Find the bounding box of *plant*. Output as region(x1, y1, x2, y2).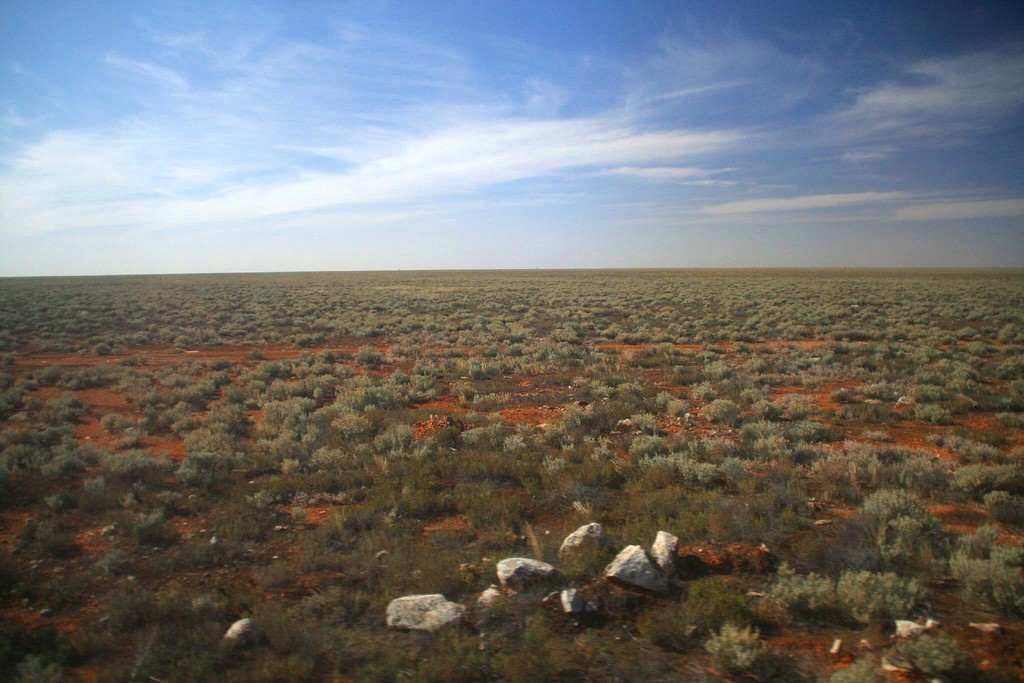
region(701, 620, 765, 682).
